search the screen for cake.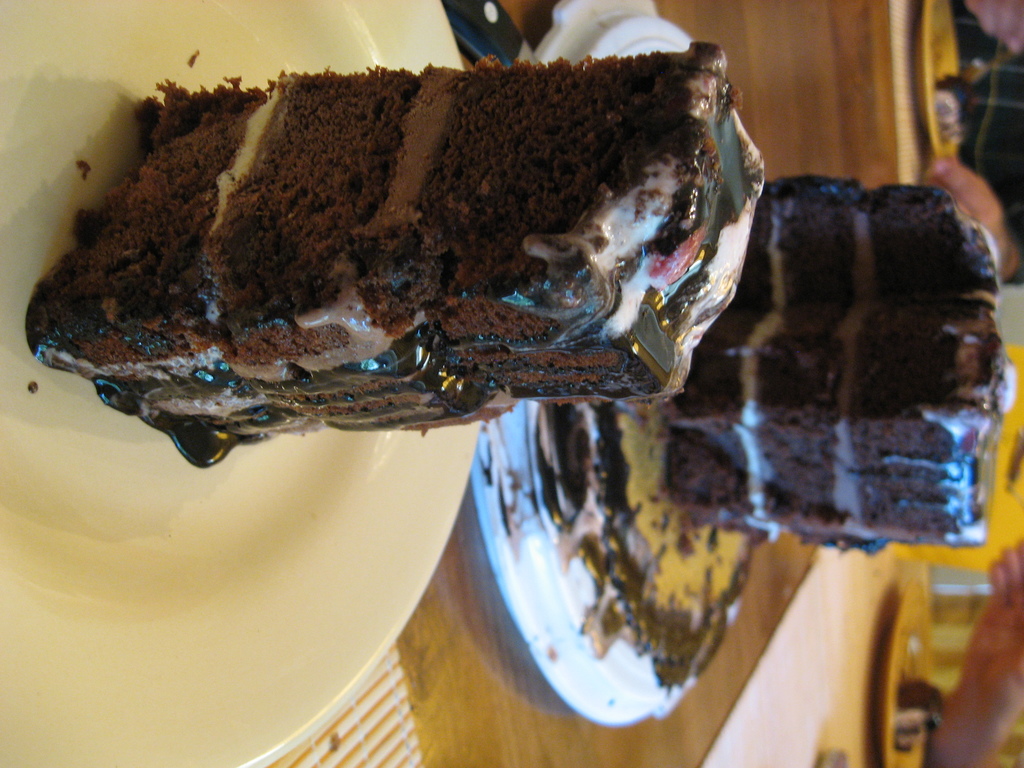
Found at [left=28, top=45, right=768, bottom=468].
